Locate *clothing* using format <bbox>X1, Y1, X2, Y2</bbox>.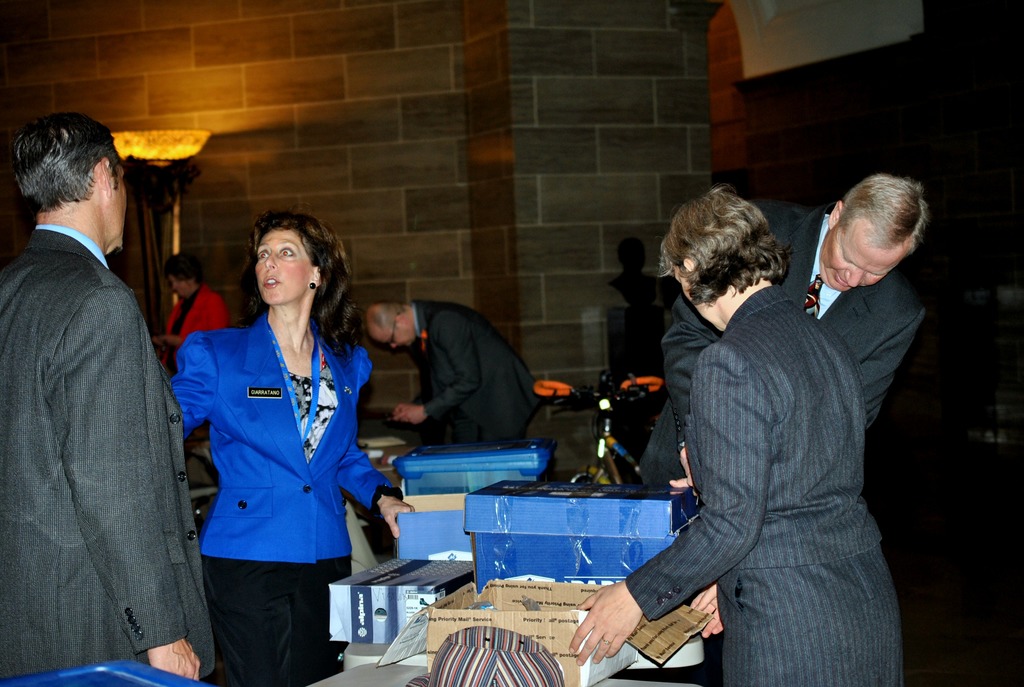
<bbox>636, 195, 928, 494</bbox>.
